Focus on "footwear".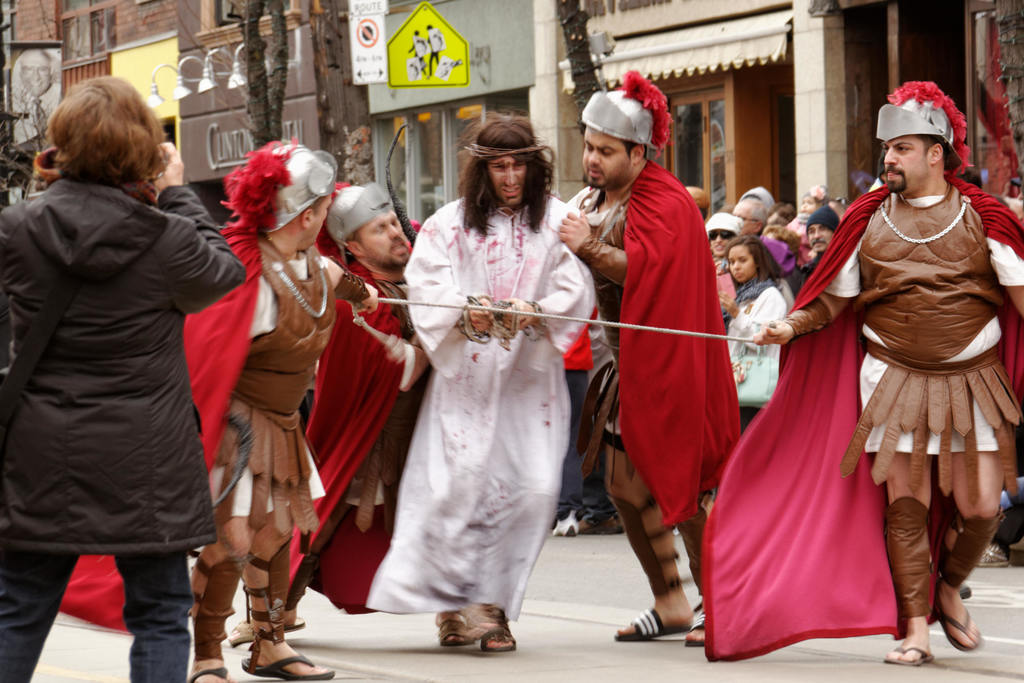
Focused at 978,540,1005,569.
